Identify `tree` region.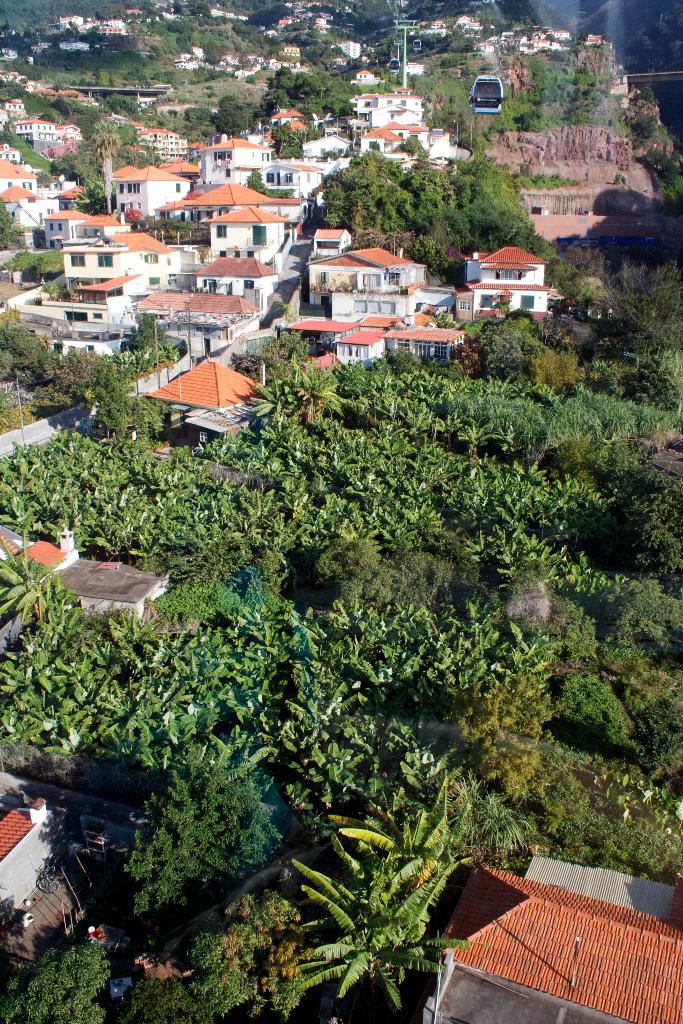
Region: <bbox>589, 314, 626, 351</bbox>.
